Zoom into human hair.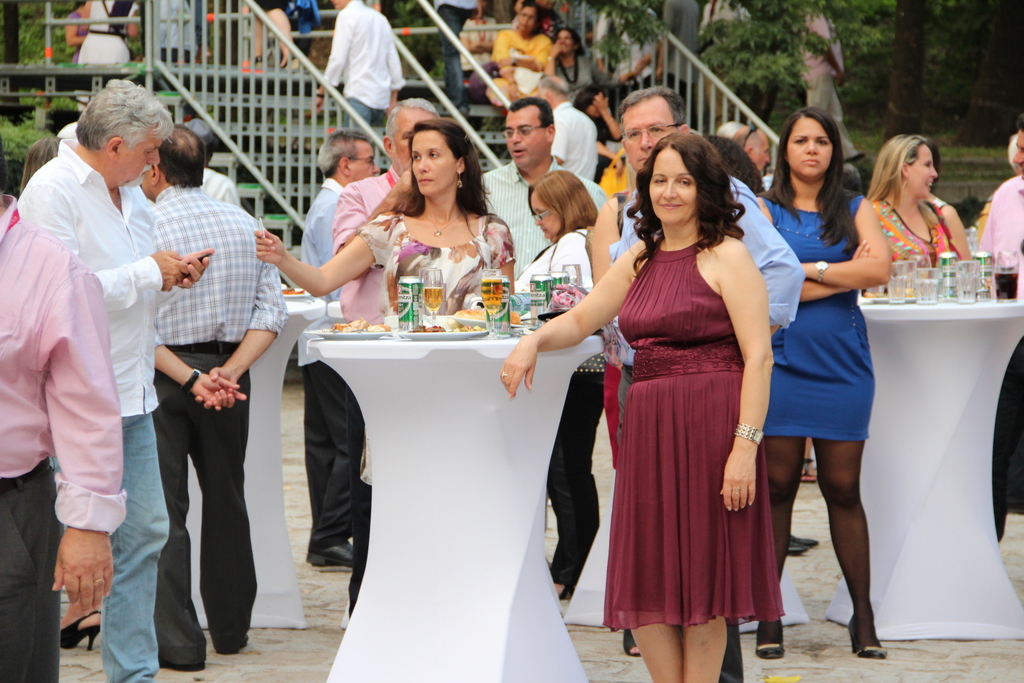
Zoom target: BBox(615, 85, 687, 143).
